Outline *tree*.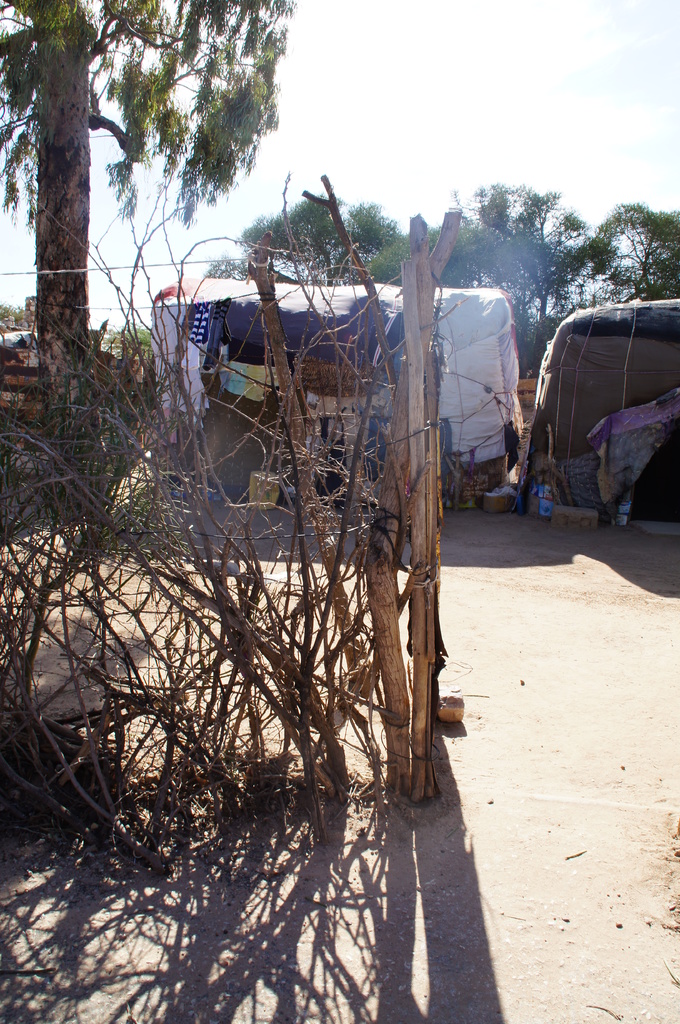
Outline: [x1=474, y1=180, x2=679, y2=371].
